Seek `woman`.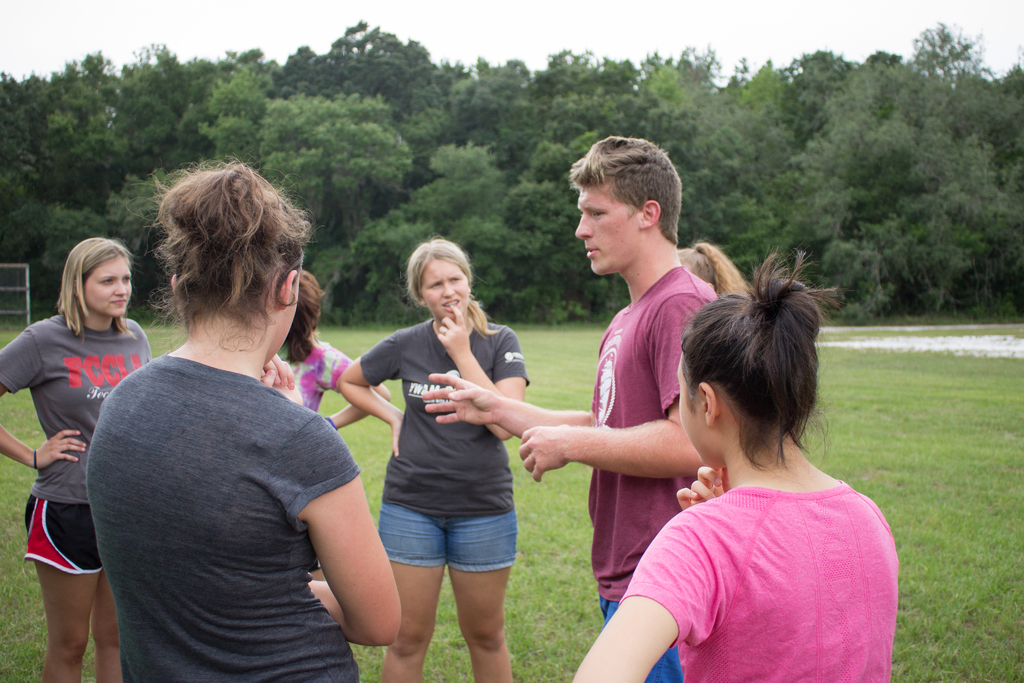
{"left": 335, "top": 236, "right": 536, "bottom": 682}.
